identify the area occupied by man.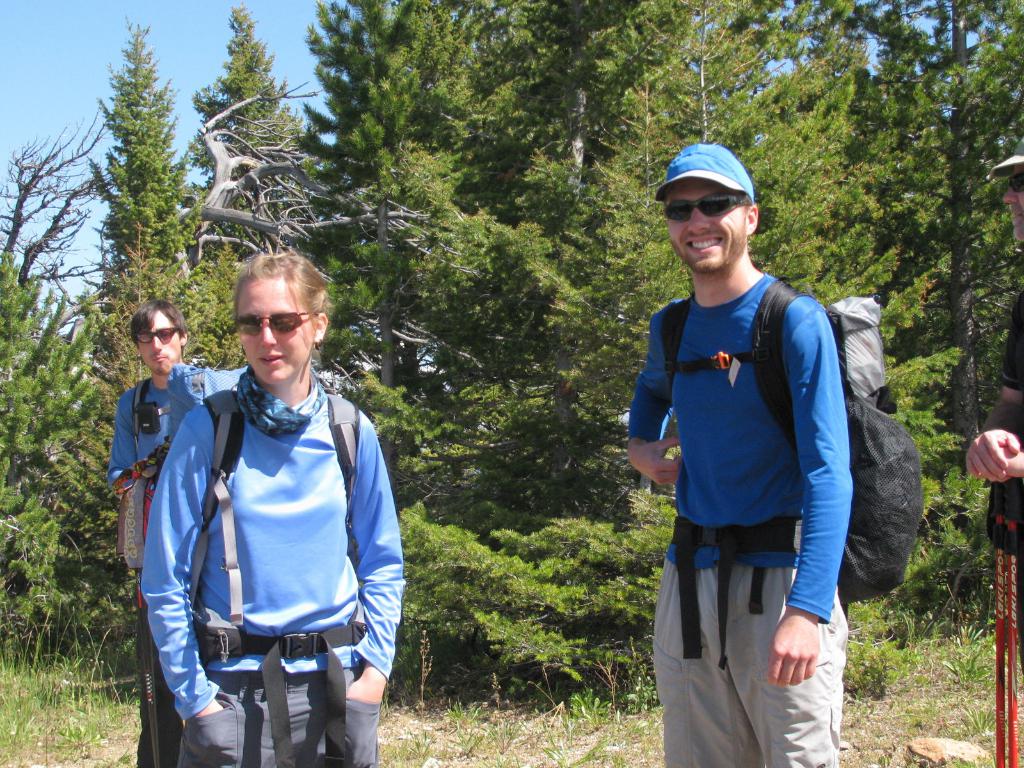
Area: l=108, t=302, r=245, b=767.
